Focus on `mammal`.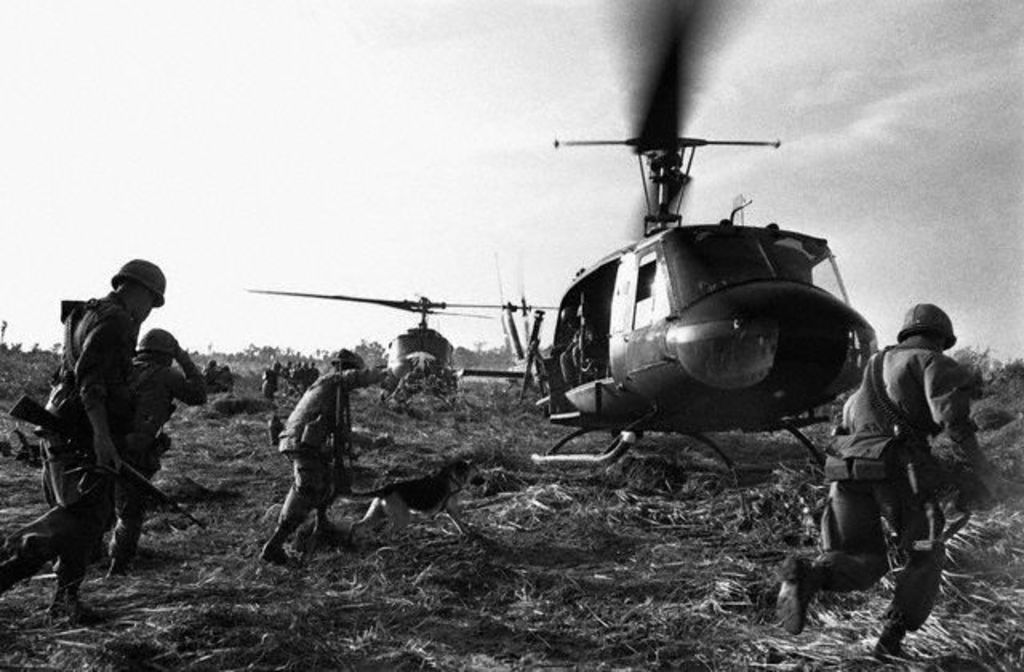
Focused at bbox=(262, 354, 370, 558).
